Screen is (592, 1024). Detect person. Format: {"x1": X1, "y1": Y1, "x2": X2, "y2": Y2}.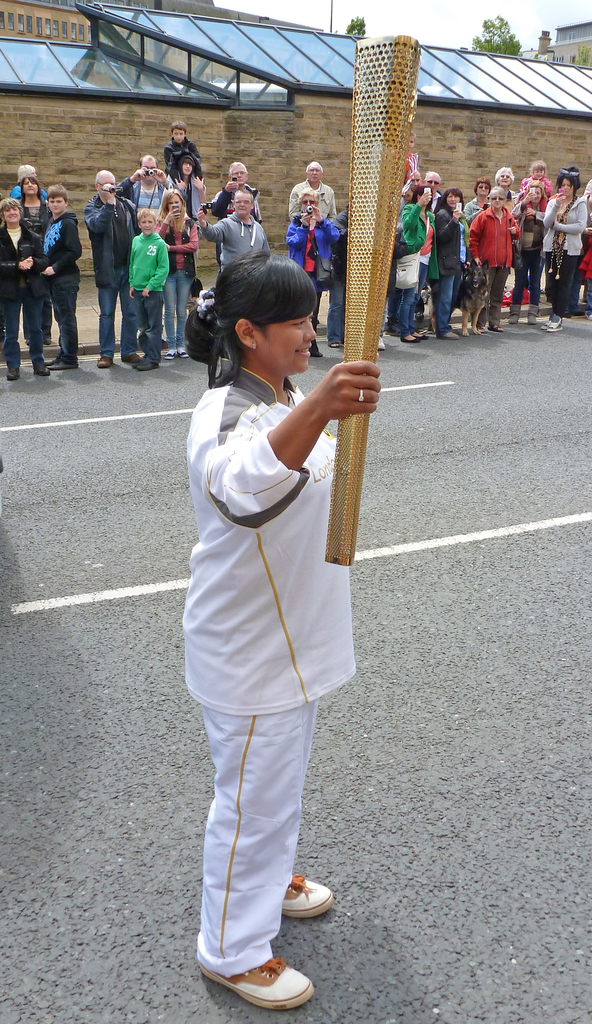
{"x1": 10, "y1": 162, "x2": 50, "y2": 243}.
